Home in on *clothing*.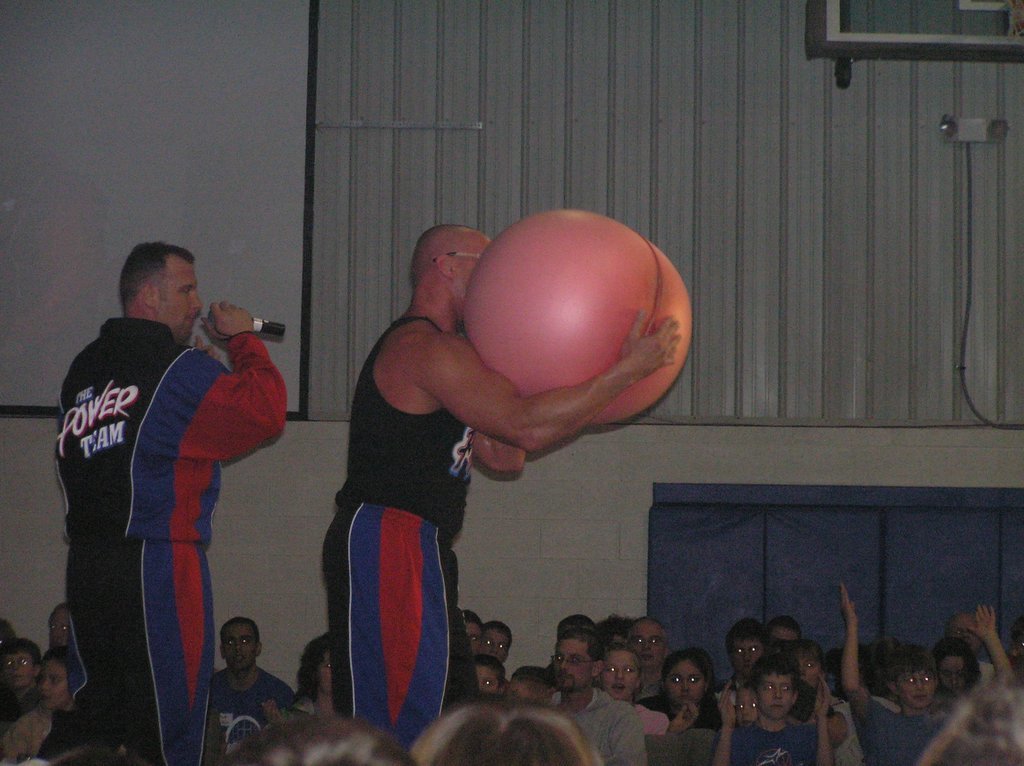
Homed in at (x1=724, y1=721, x2=819, y2=765).
